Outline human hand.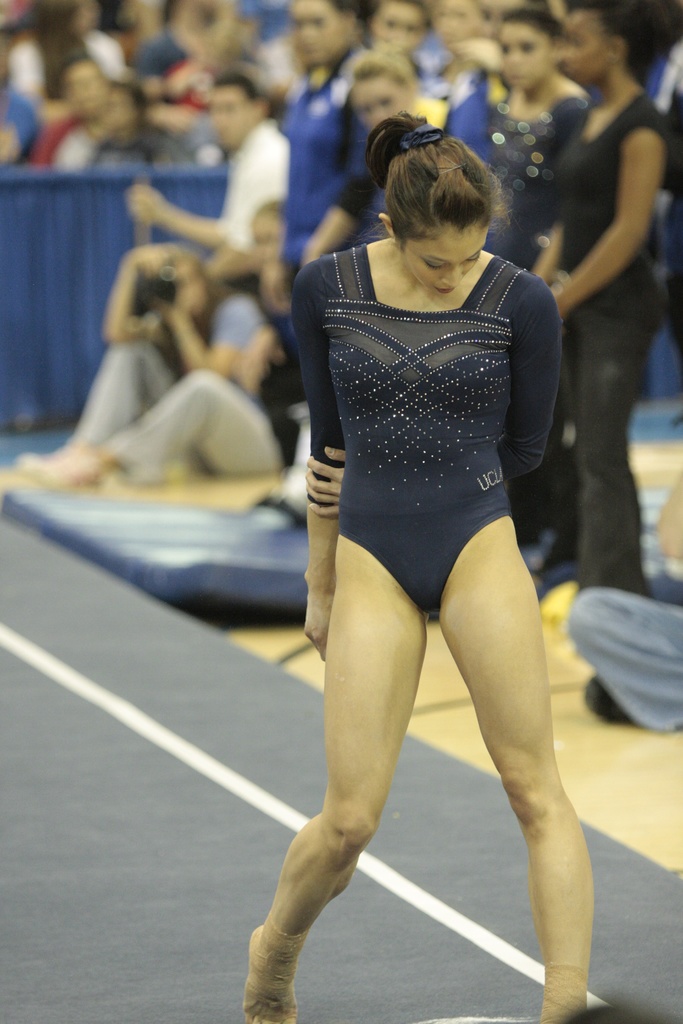
Outline: (301,442,352,520).
